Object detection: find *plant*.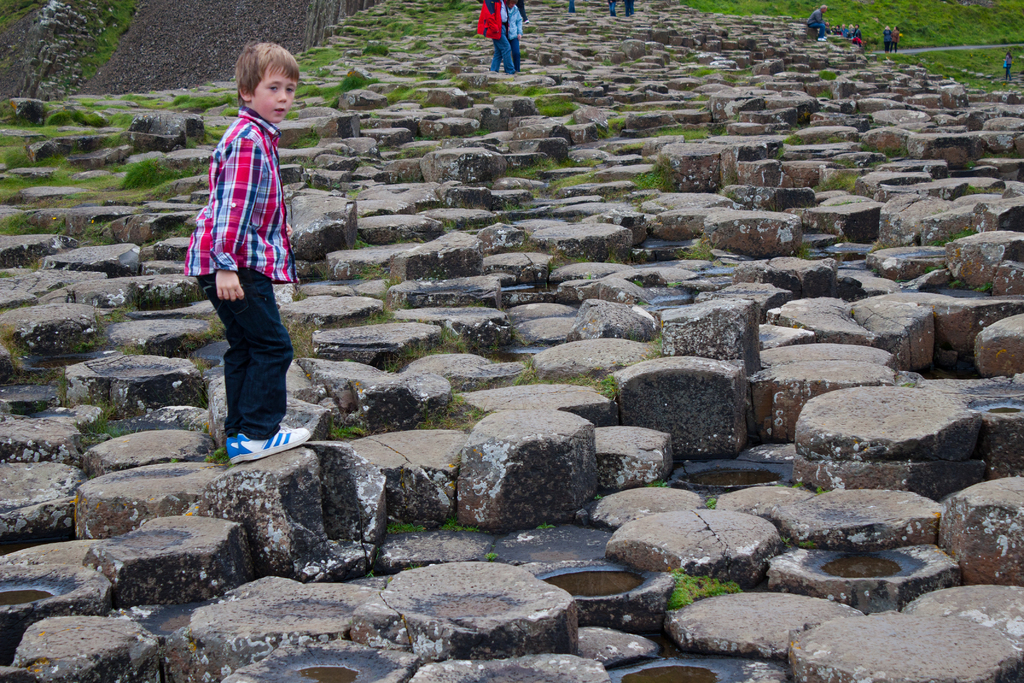
locate(820, 136, 847, 147).
